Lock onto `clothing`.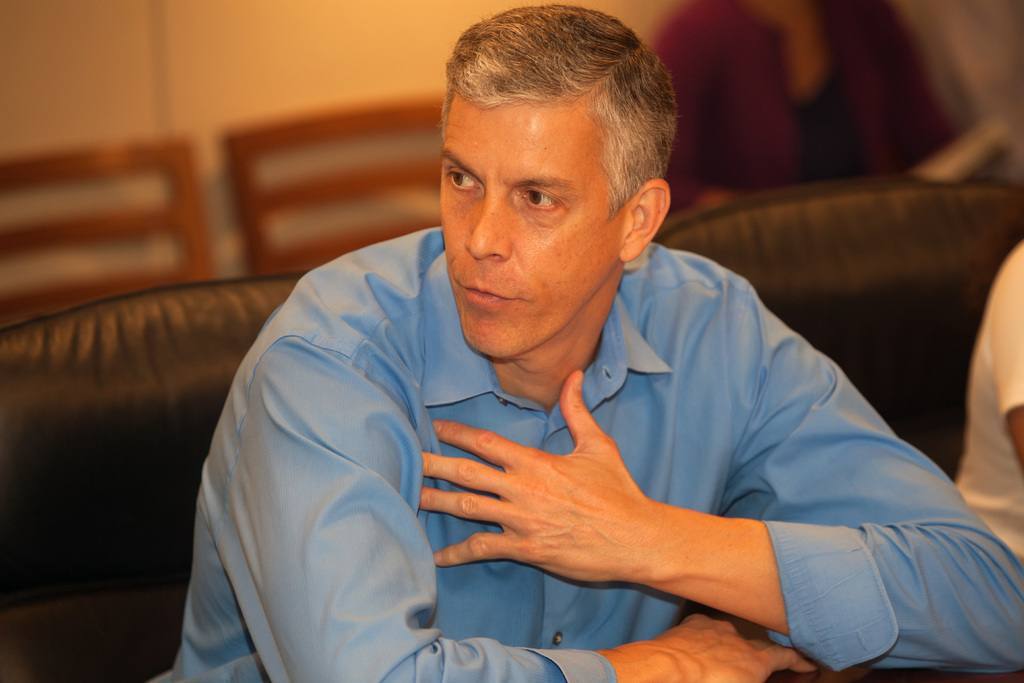
Locked: <bbox>945, 233, 1021, 567</bbox>.
